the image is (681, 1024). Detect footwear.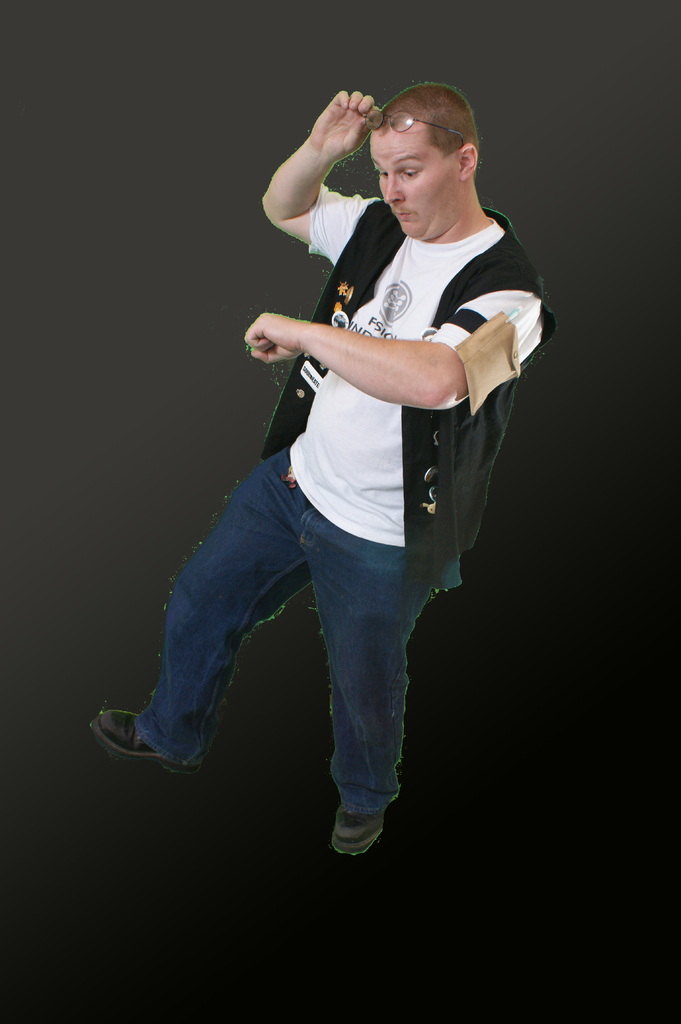
Detection: box(332, 803, 388, 857).
